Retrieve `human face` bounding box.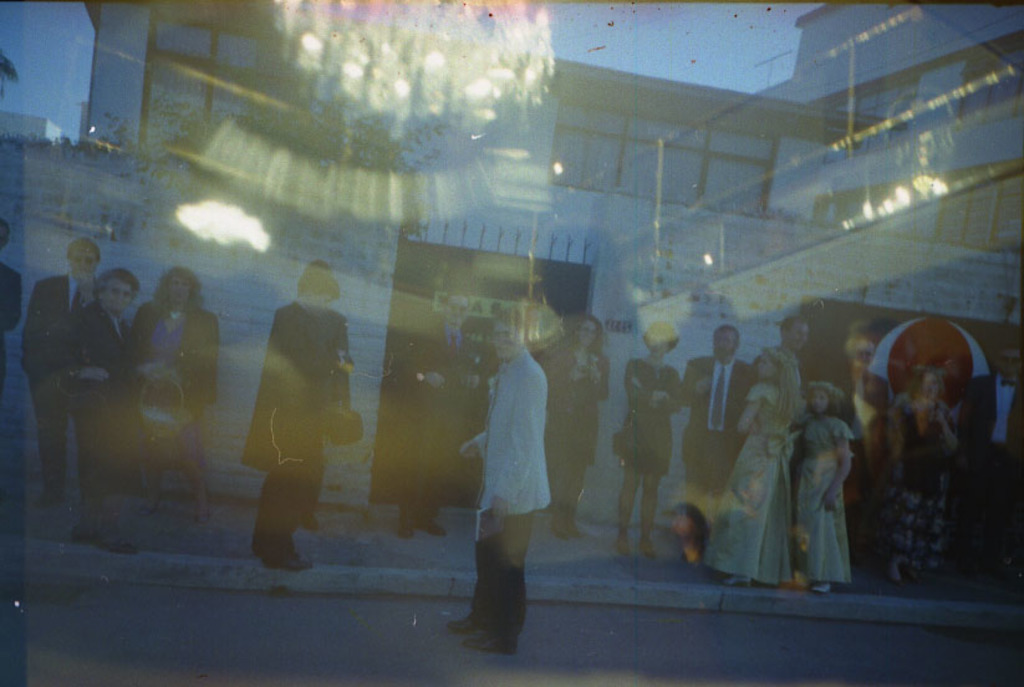
Bounding box: detection(70, 251, 96, 273).
